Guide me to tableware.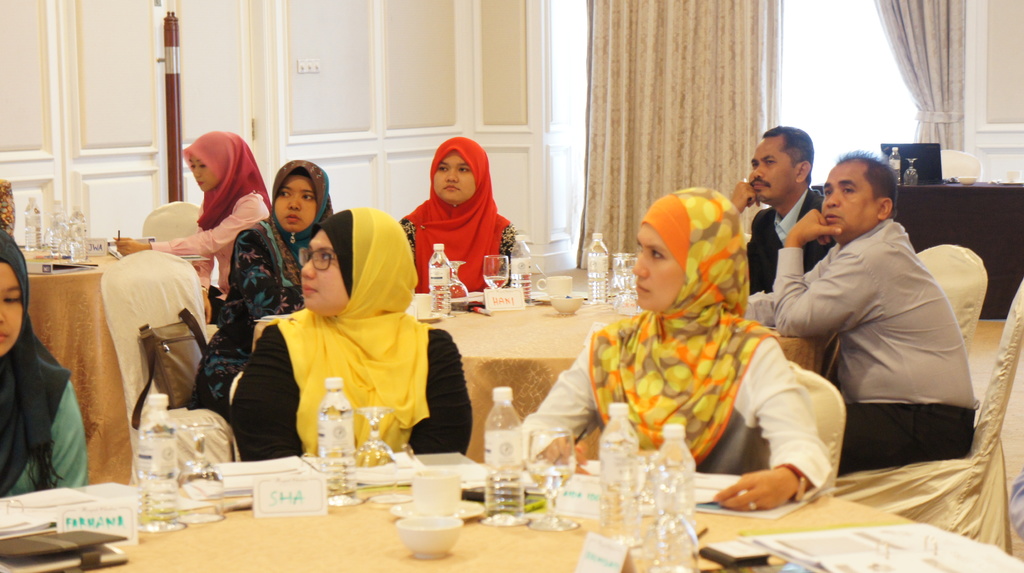
Guidance: [left=393, top=510, right=464, bottom=560].
